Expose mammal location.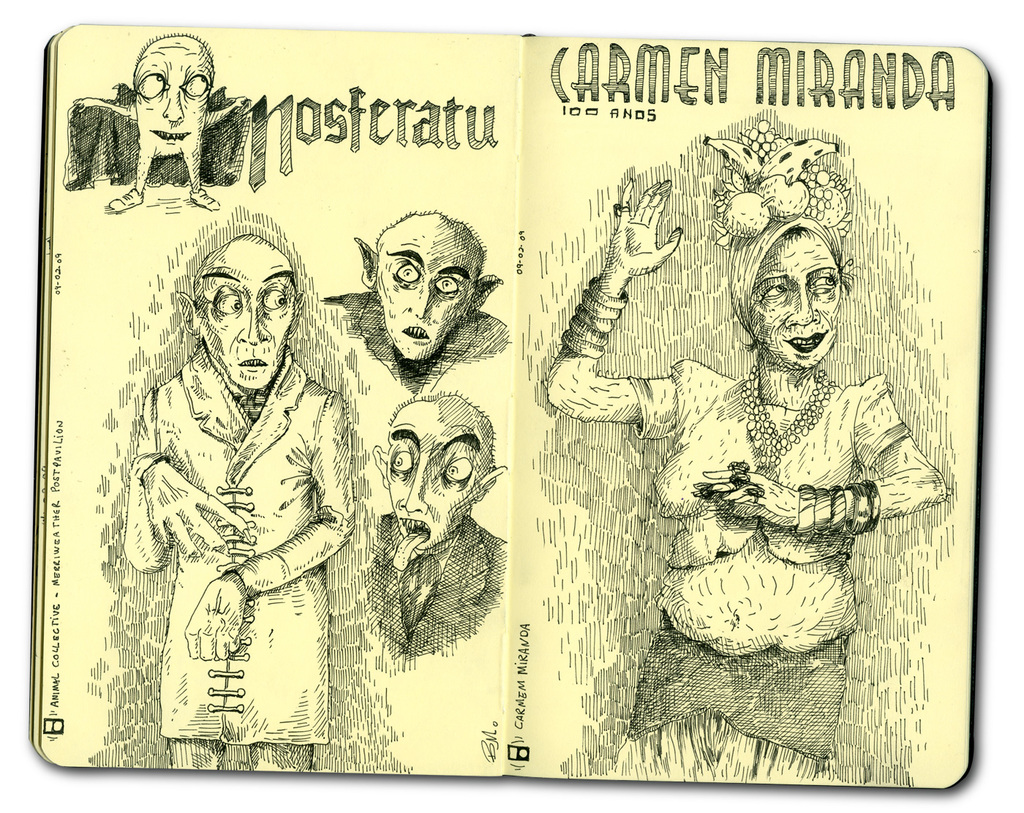
Exposed at (x1=72, y1=25, x2=251, y2=210).
